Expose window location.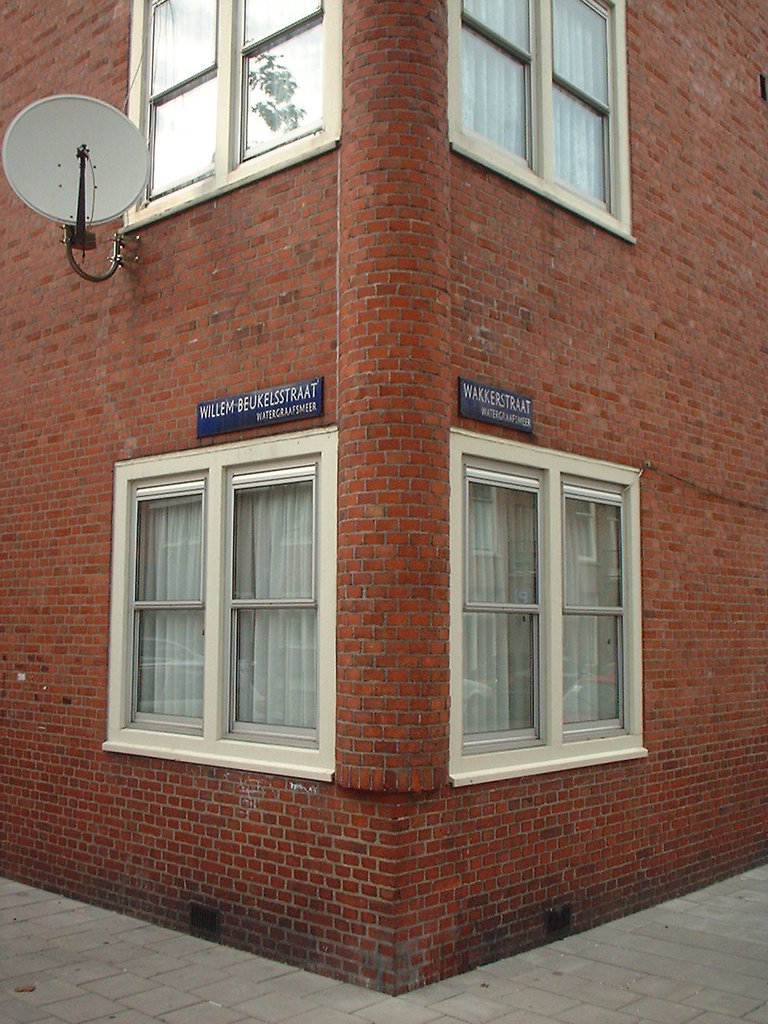
Exposed at <region>454, 449, 632, 760</region>.
